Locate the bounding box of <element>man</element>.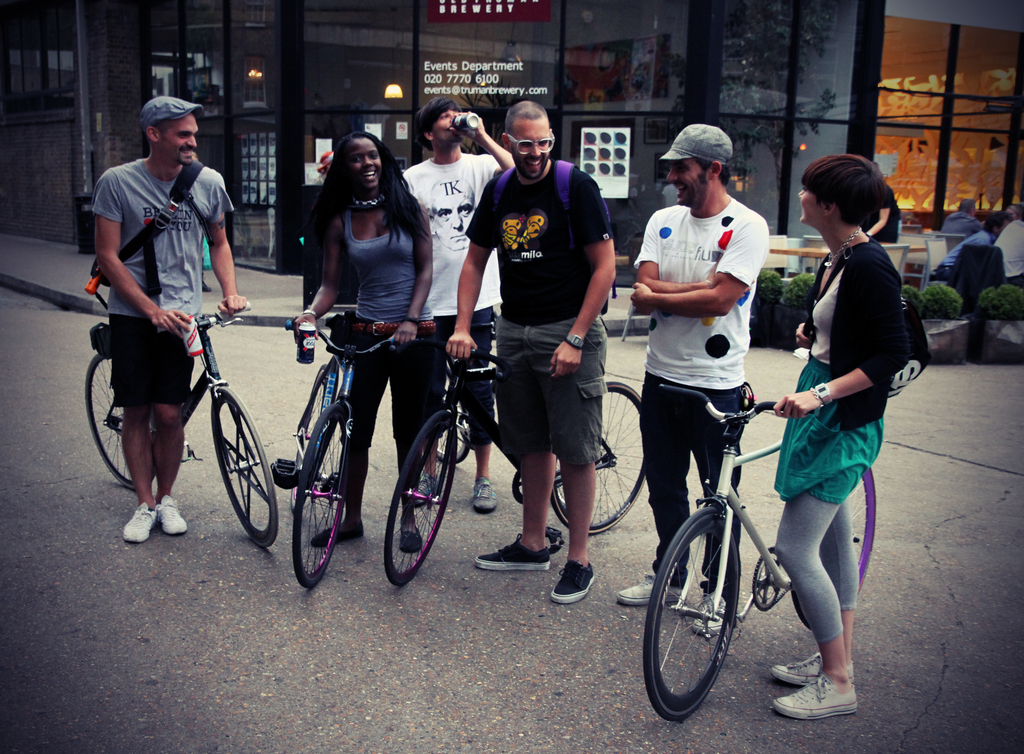
Bounding box: locate(622, 122, 773, 639).
